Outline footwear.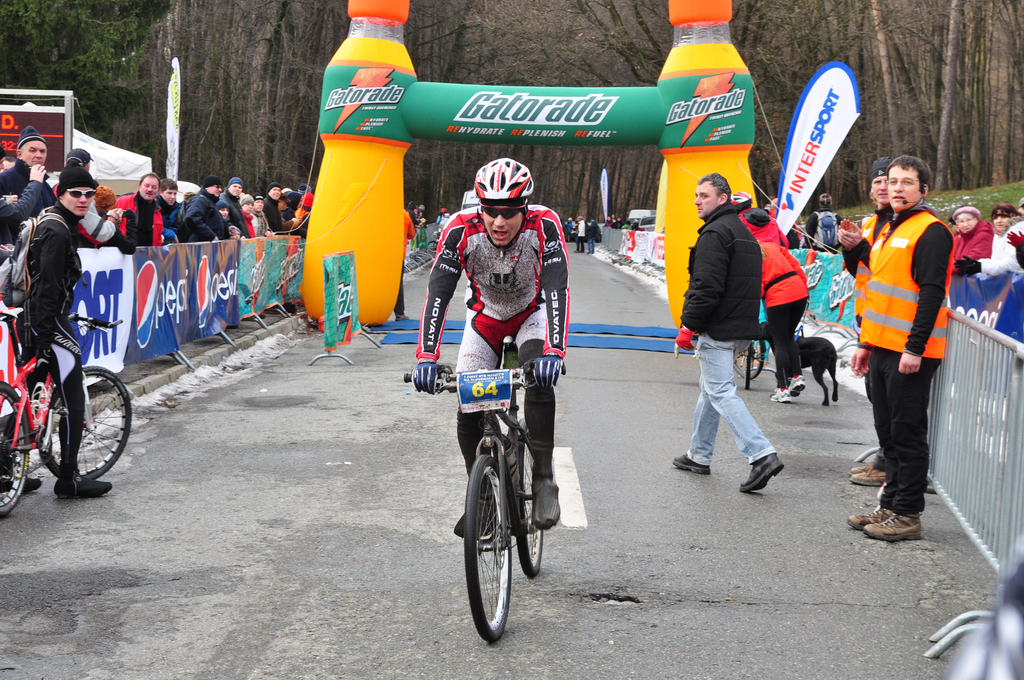
Outline: {"x1": 666, "y1": 451, "x2": 715, "y2": 477}.
